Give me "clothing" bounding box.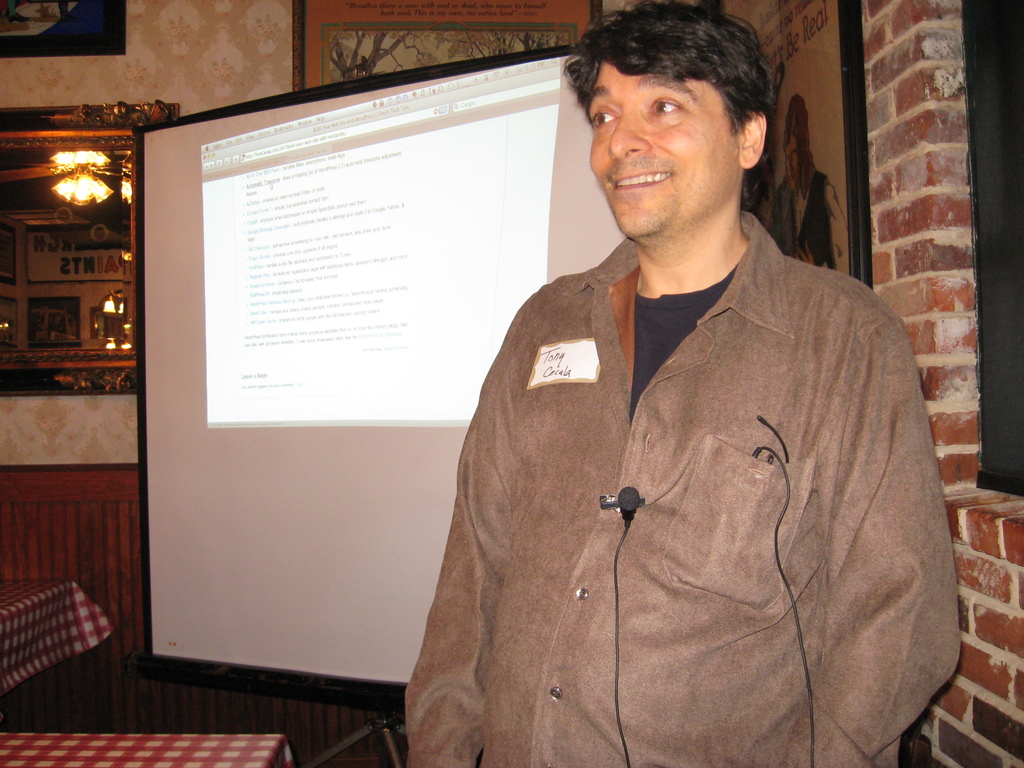
<box>397,202,971,767</box>.
